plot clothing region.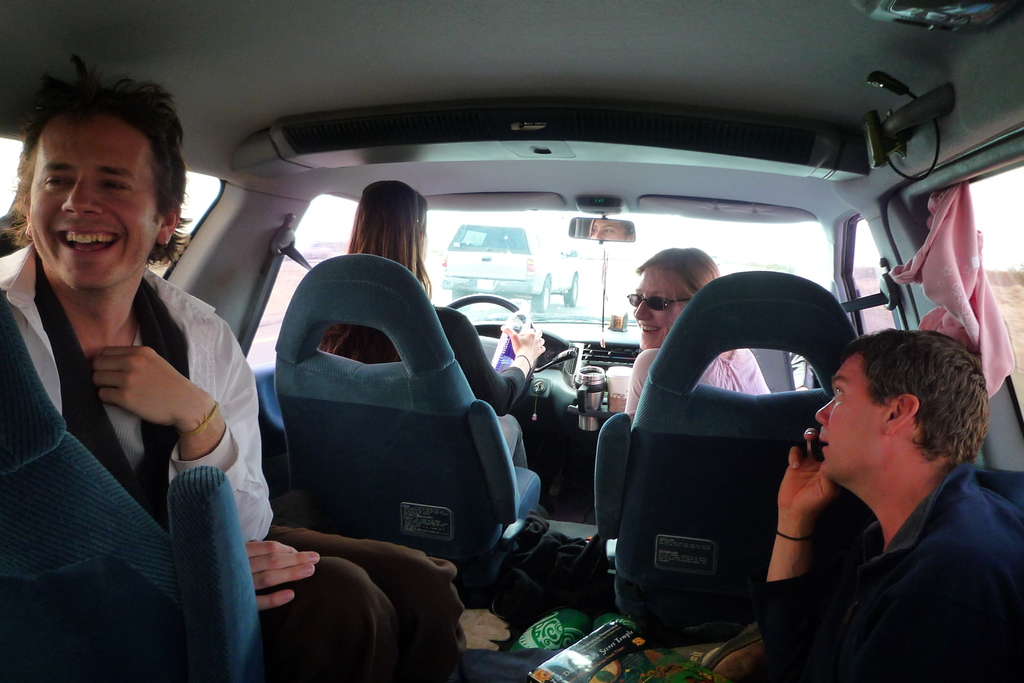
Plotted at bbox=(329, 298, 524, 458).
